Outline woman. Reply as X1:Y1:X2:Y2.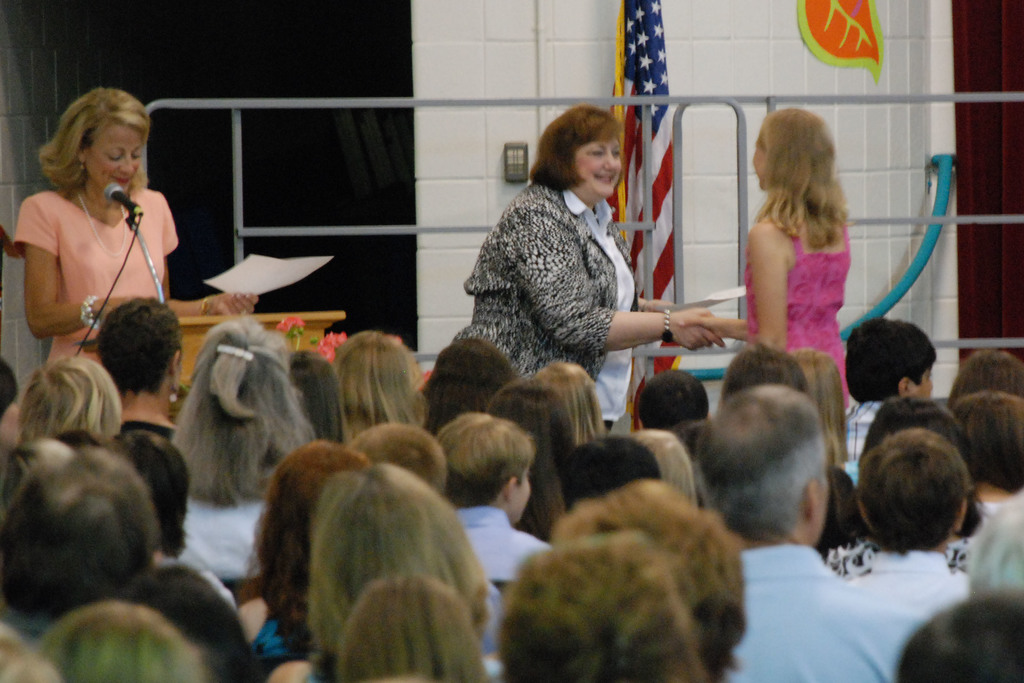
6:77:192:408.
